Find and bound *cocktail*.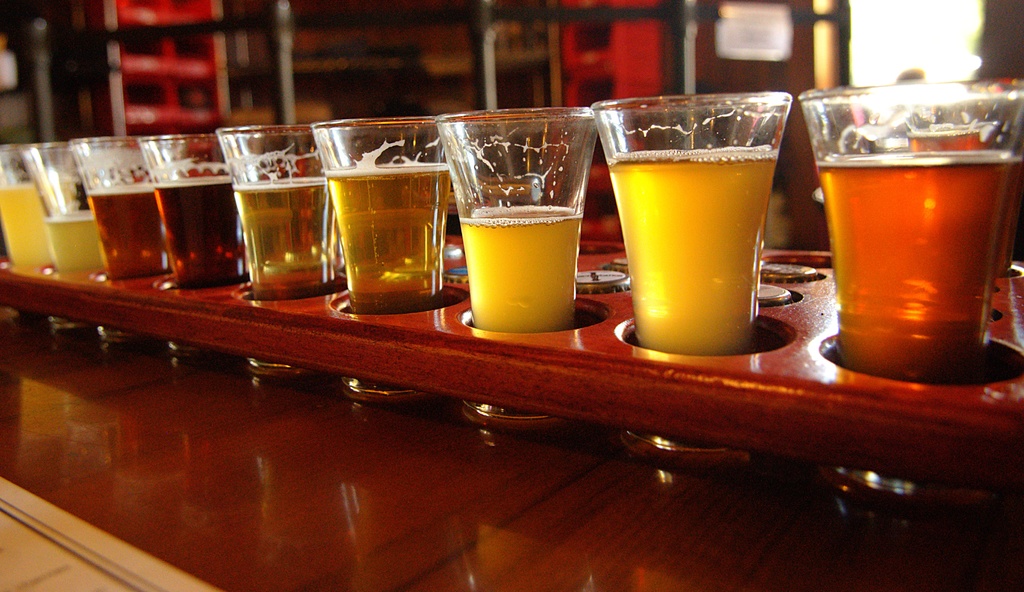
Bound: bbox(438, 103, 598, 420).
